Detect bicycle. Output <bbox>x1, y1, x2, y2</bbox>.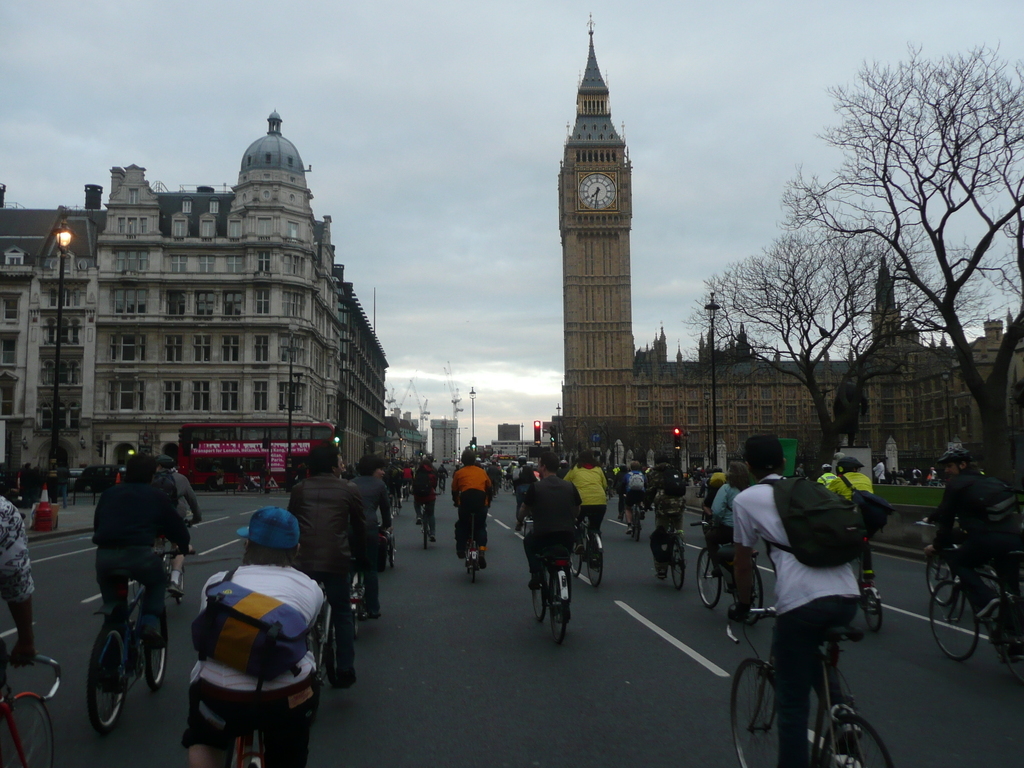
<bbox>464, 519, 479, 583</bbox>.
